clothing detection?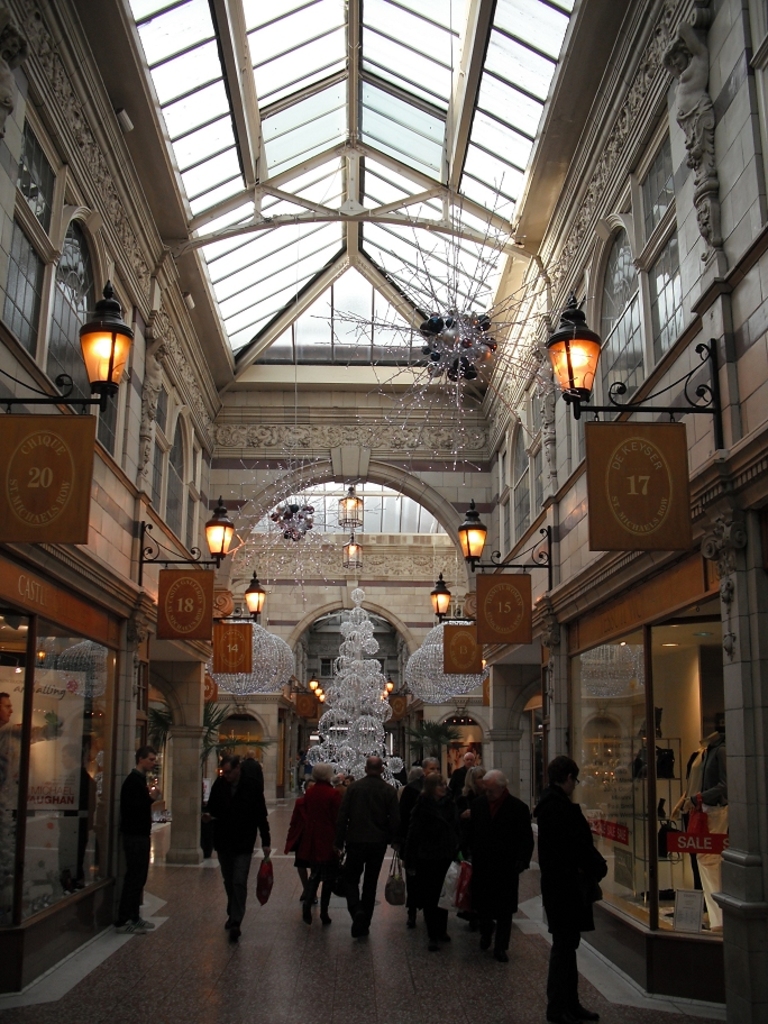
530 786 605 1023
